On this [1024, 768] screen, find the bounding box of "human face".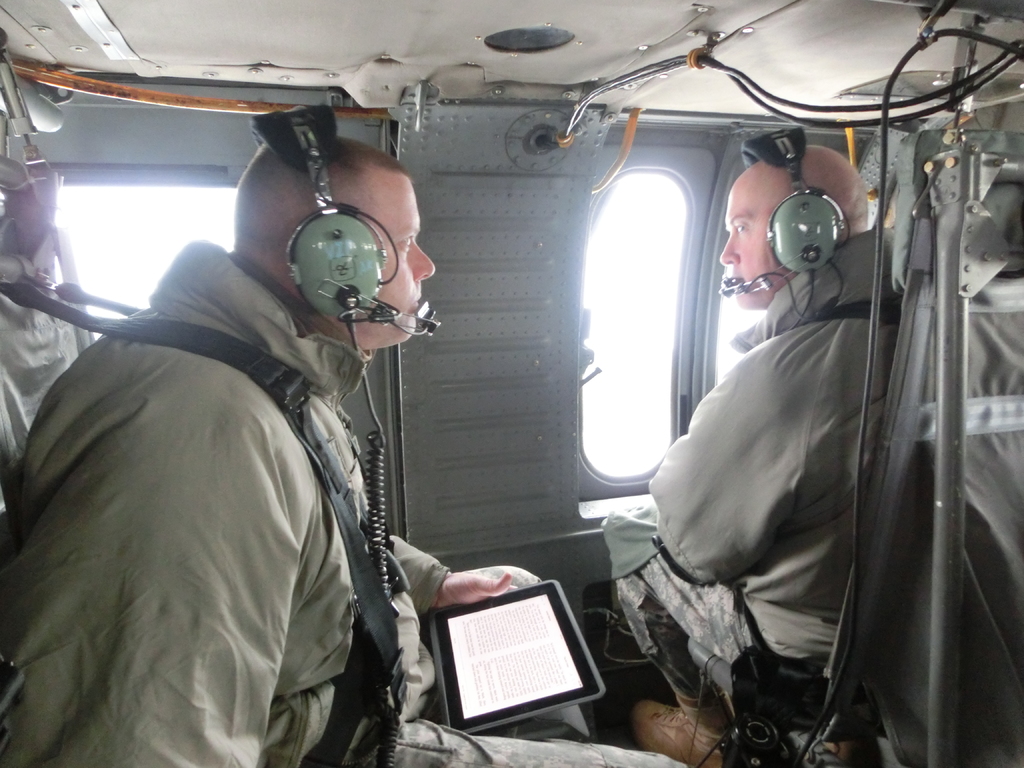
Bounding box: Rect(722, 170, 788, 316).
